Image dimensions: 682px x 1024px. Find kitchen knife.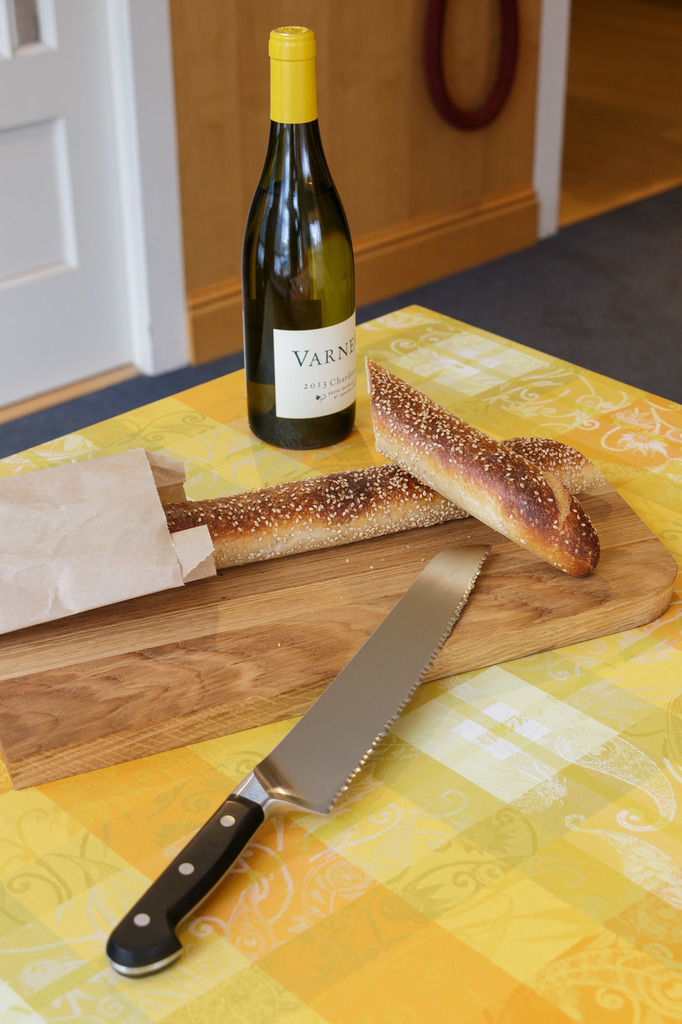
<bbox>104, 543, 491, 973</bbox>.
